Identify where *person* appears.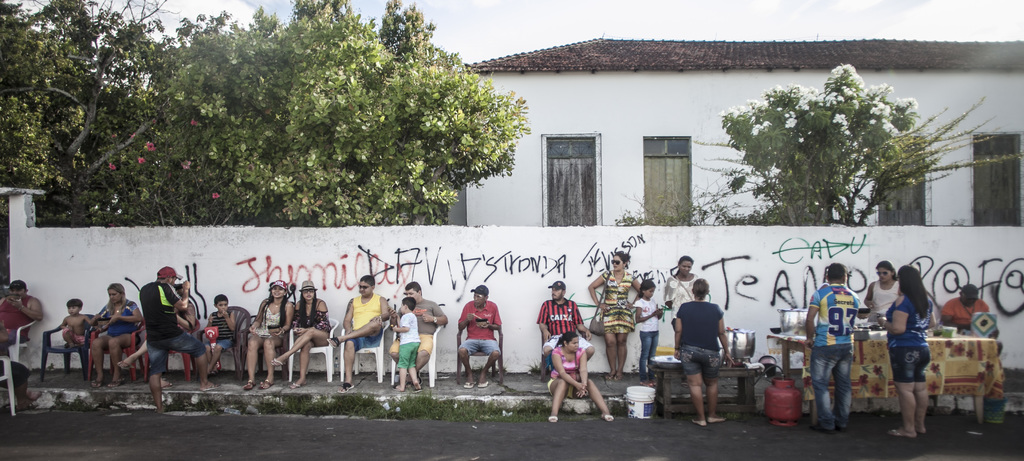
Appears at <bbox>132, 255, 212, 412</bbox>.
